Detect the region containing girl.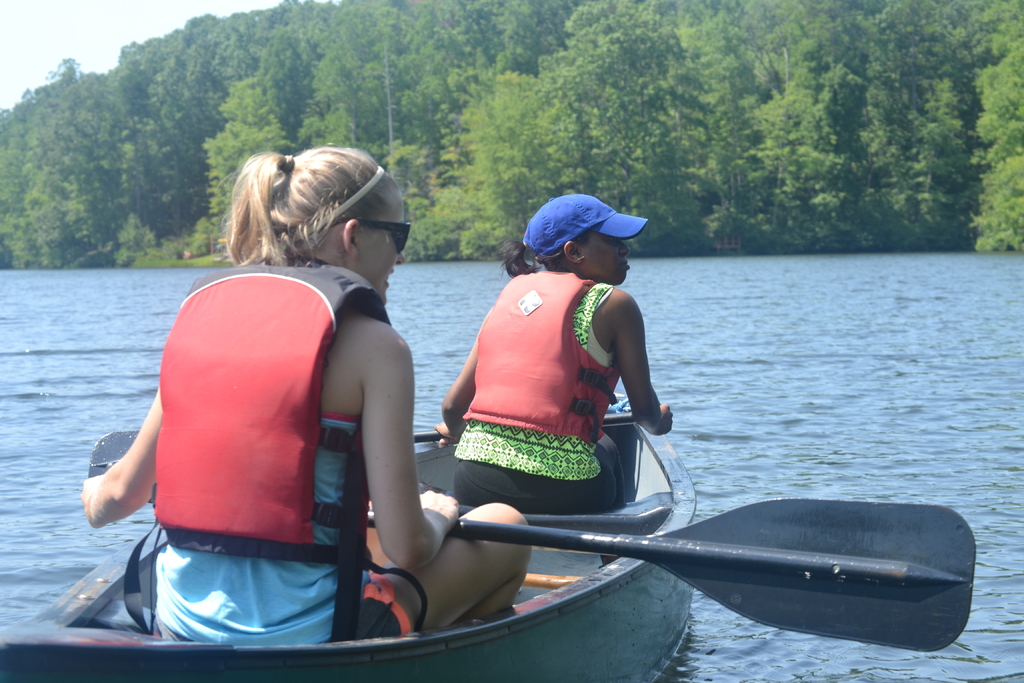
(x1=76, y1=145, x2=533, y2=646).
